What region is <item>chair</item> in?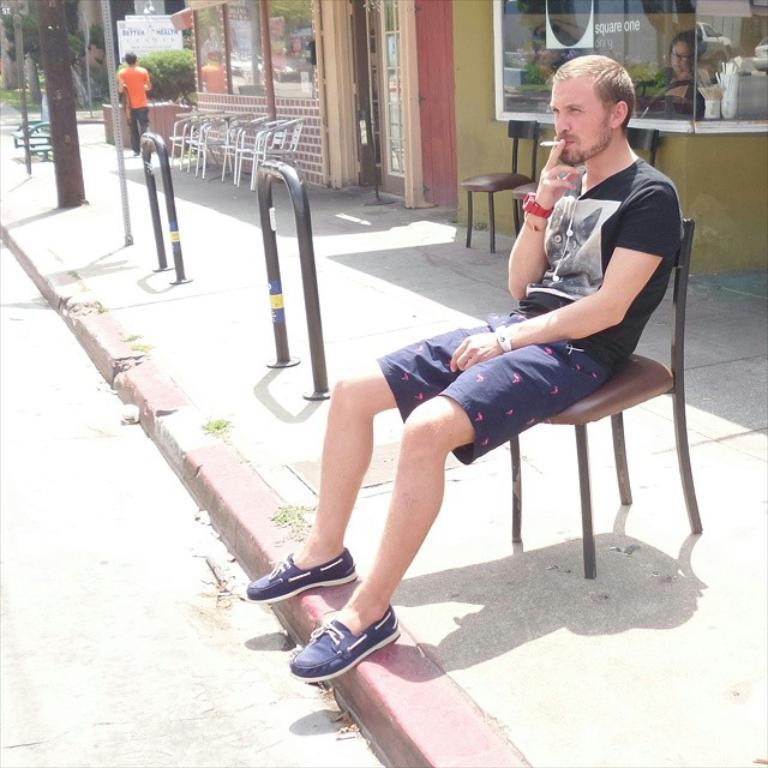
504,208,709,578.
